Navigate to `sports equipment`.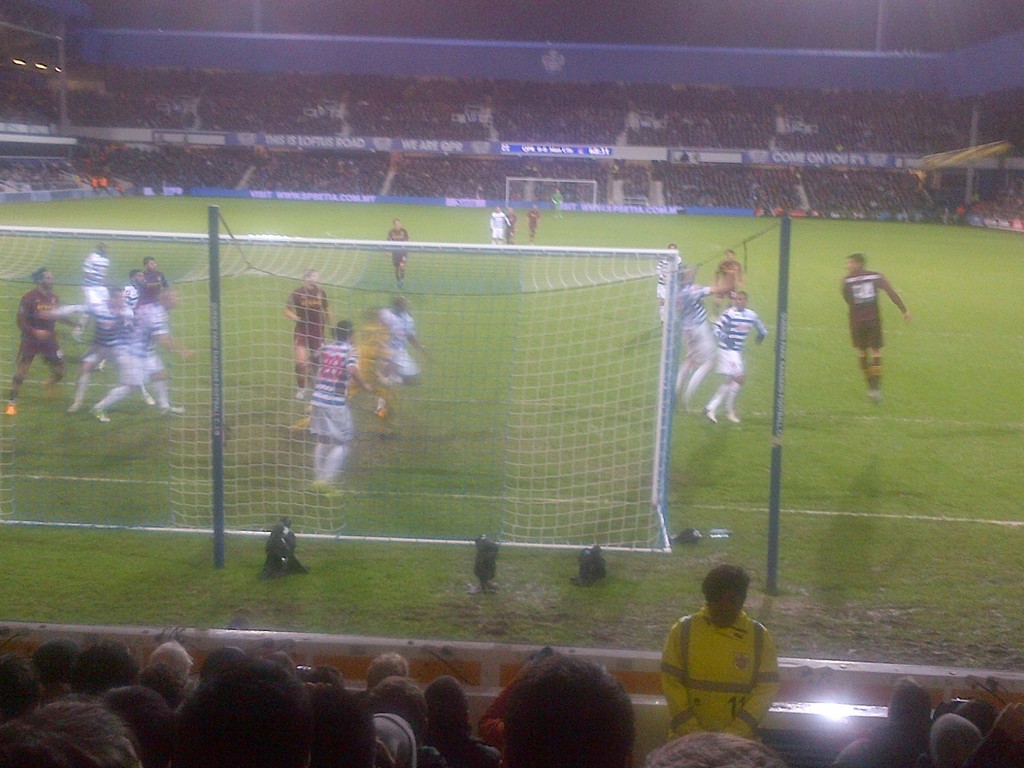
Navigation target: rect(0, 222, 684, 559).
